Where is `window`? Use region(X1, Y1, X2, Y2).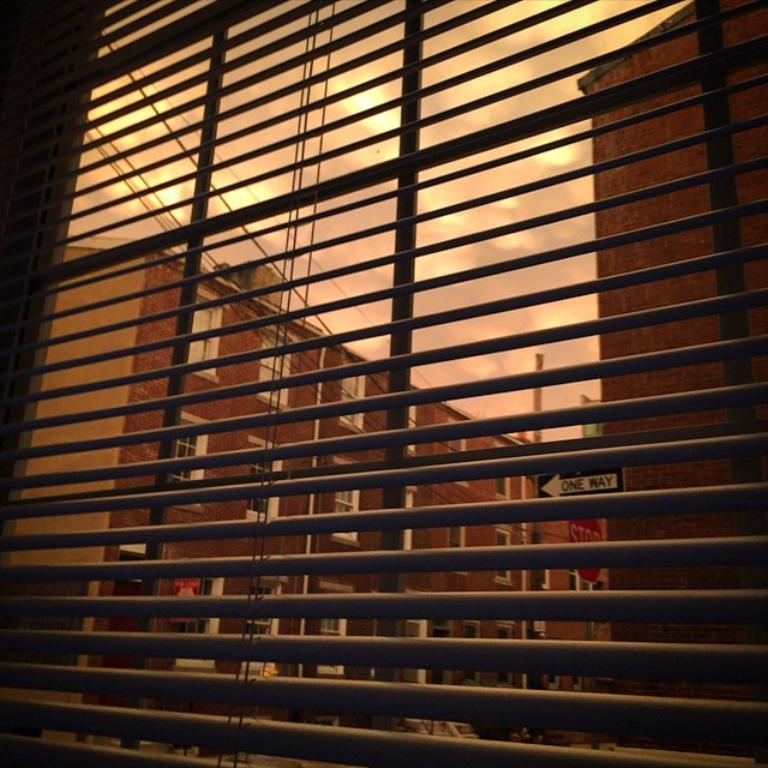
region(175, 287, 224, 383).
